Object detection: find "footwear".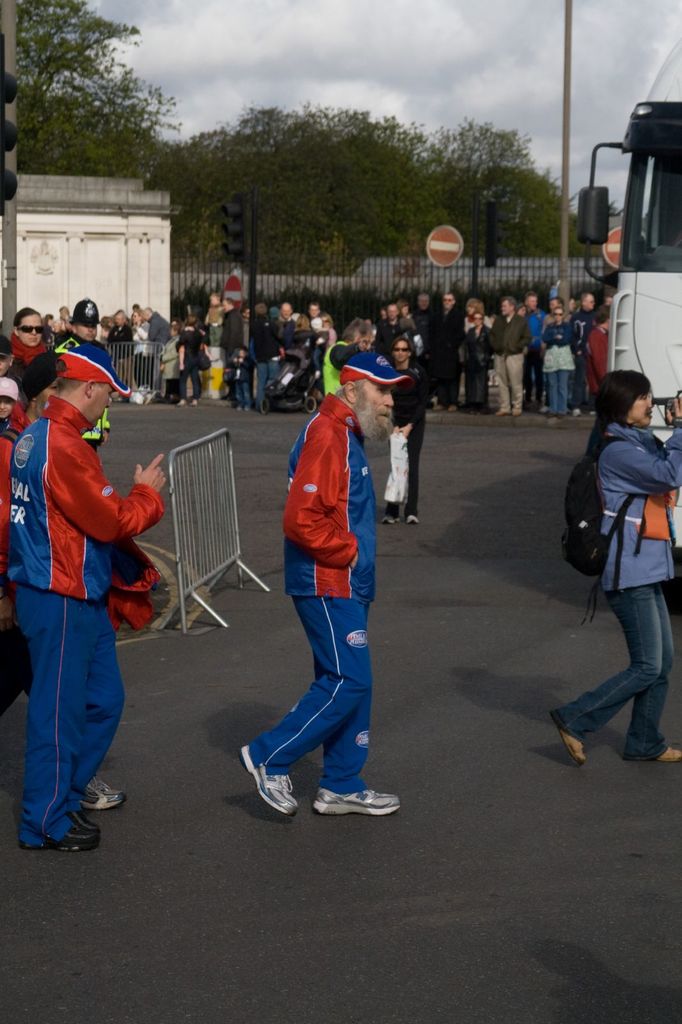
left=243, top=742, right=299, bottom=817.
